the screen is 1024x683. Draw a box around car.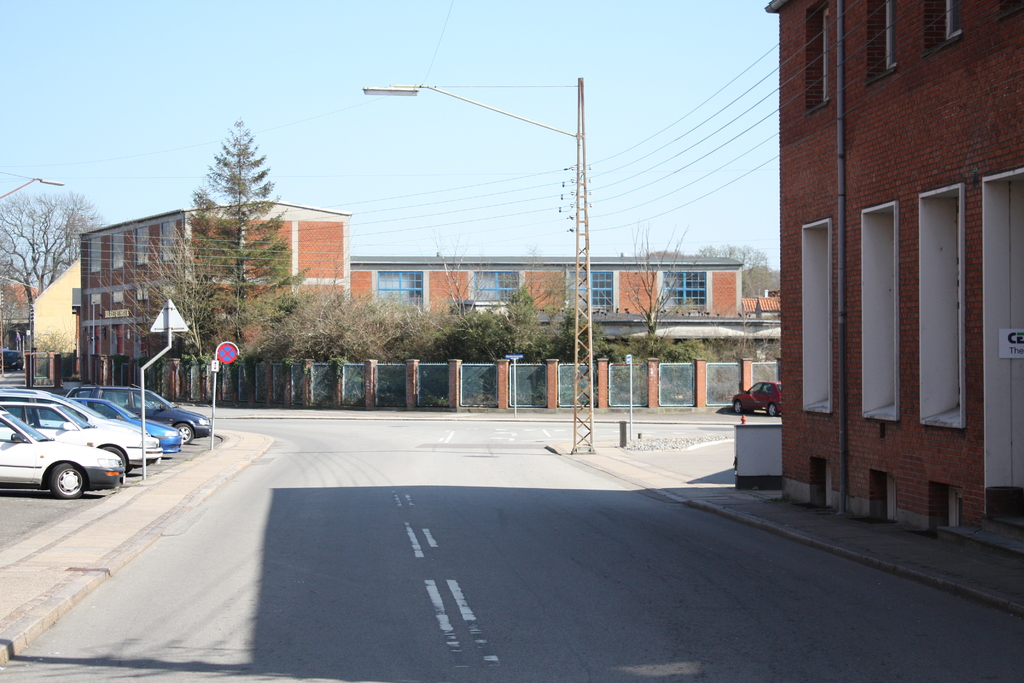
[0, 346, 26, 374].
